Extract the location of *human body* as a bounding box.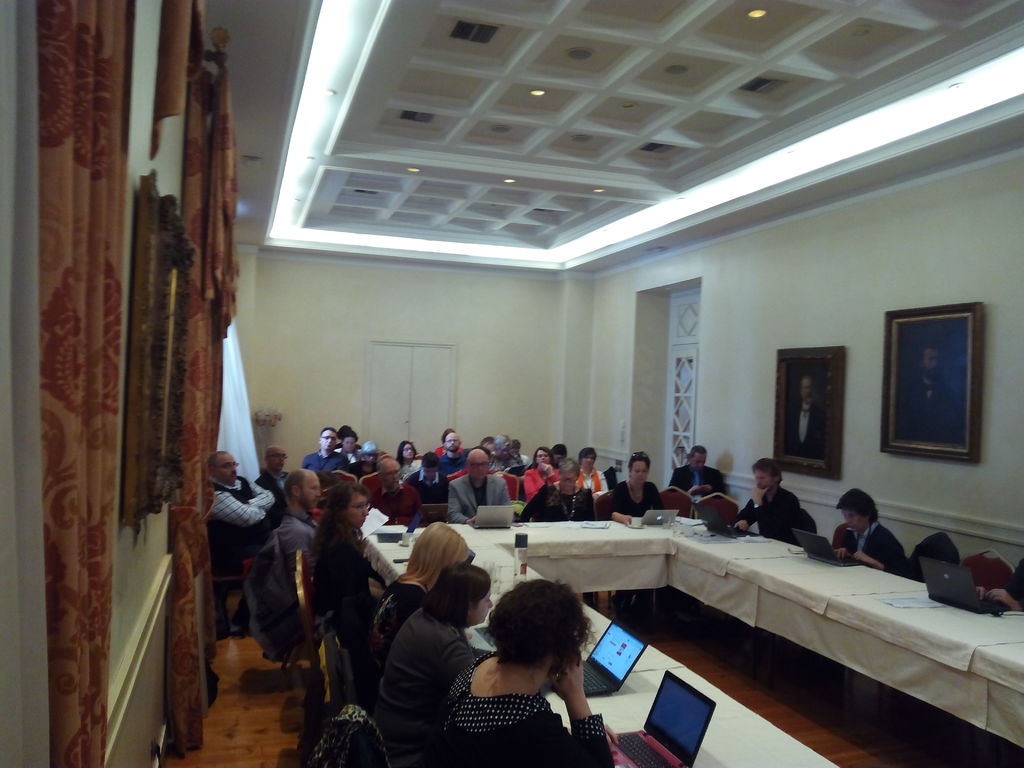
left=360, top=520, right=465, bottom=695.
